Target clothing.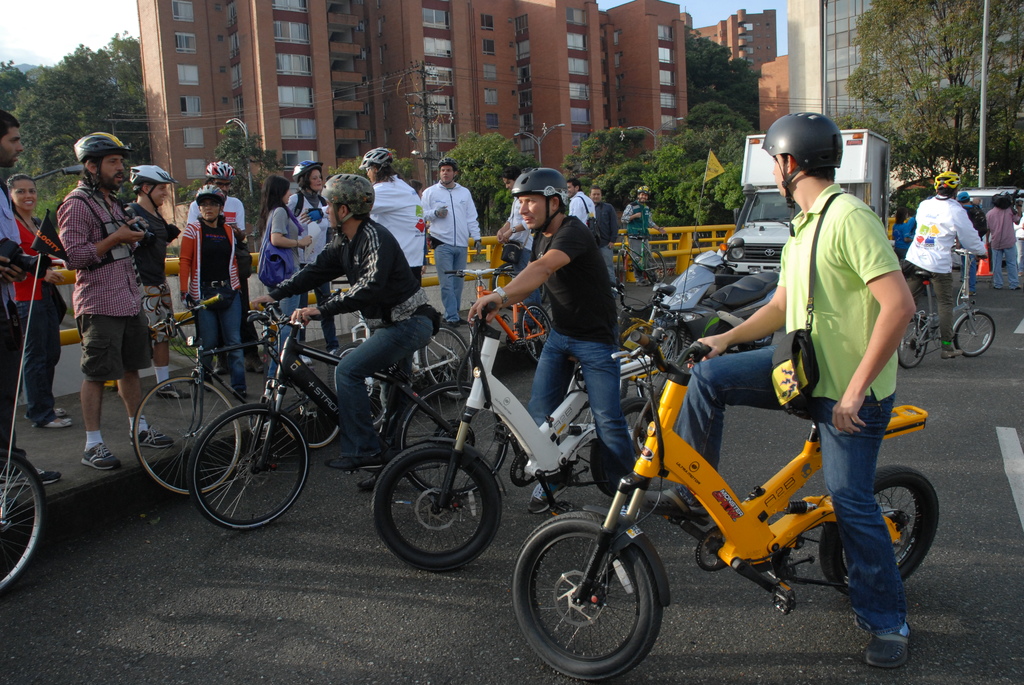
Target region: 975/209/1021/281.
